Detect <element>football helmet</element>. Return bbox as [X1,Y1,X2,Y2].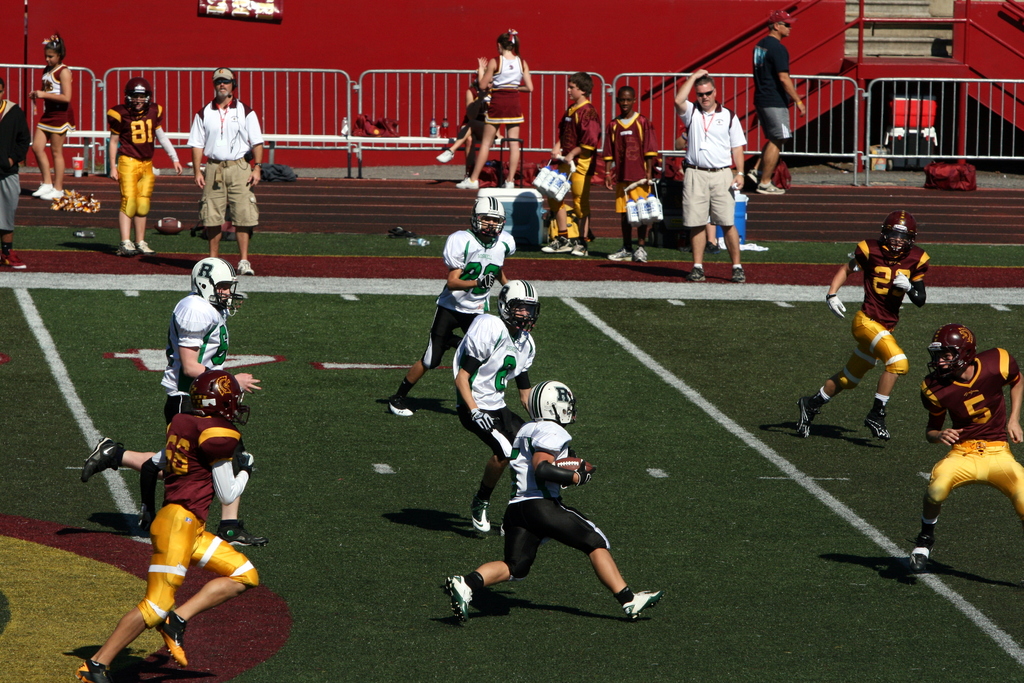
[468,194,509,247].
